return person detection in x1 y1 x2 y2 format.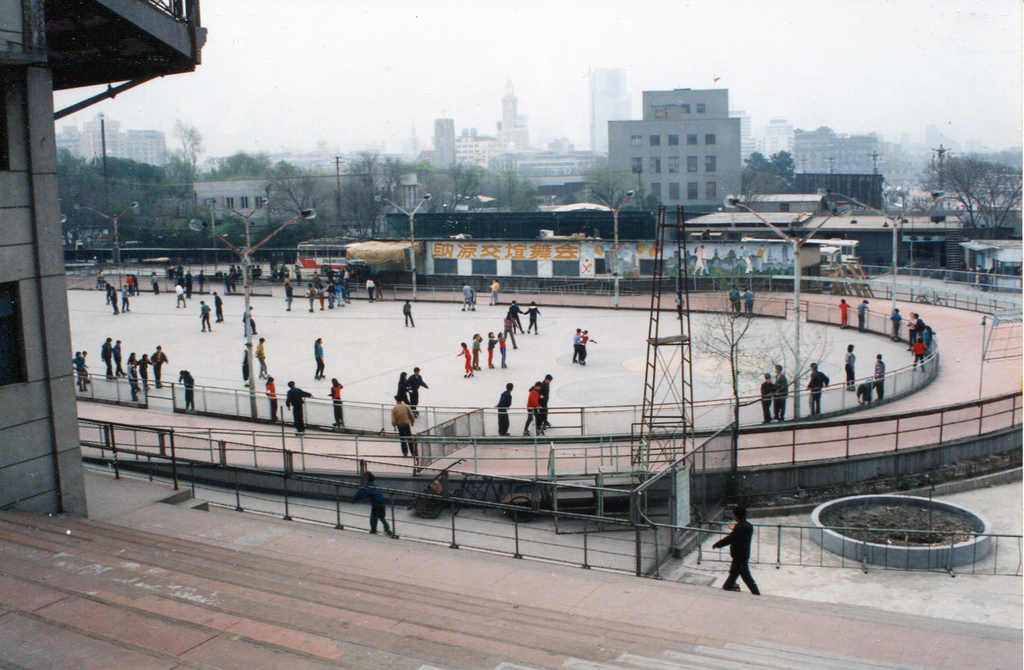
508 300 526 333.
